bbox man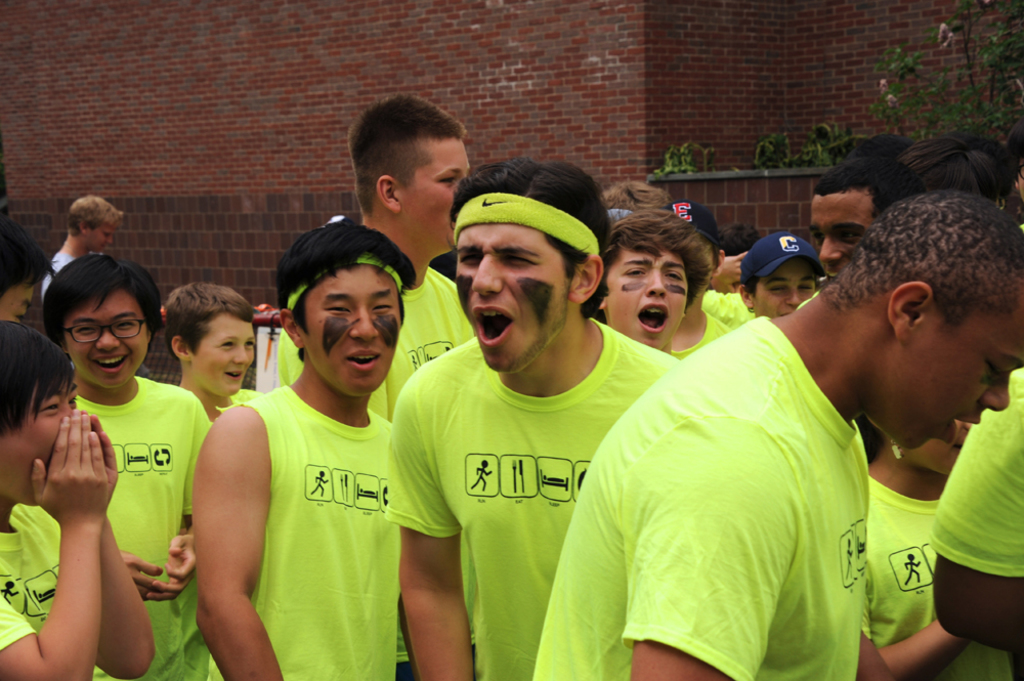
{"left": 161, "top": 278, "right": 267, "bottom": 428}
